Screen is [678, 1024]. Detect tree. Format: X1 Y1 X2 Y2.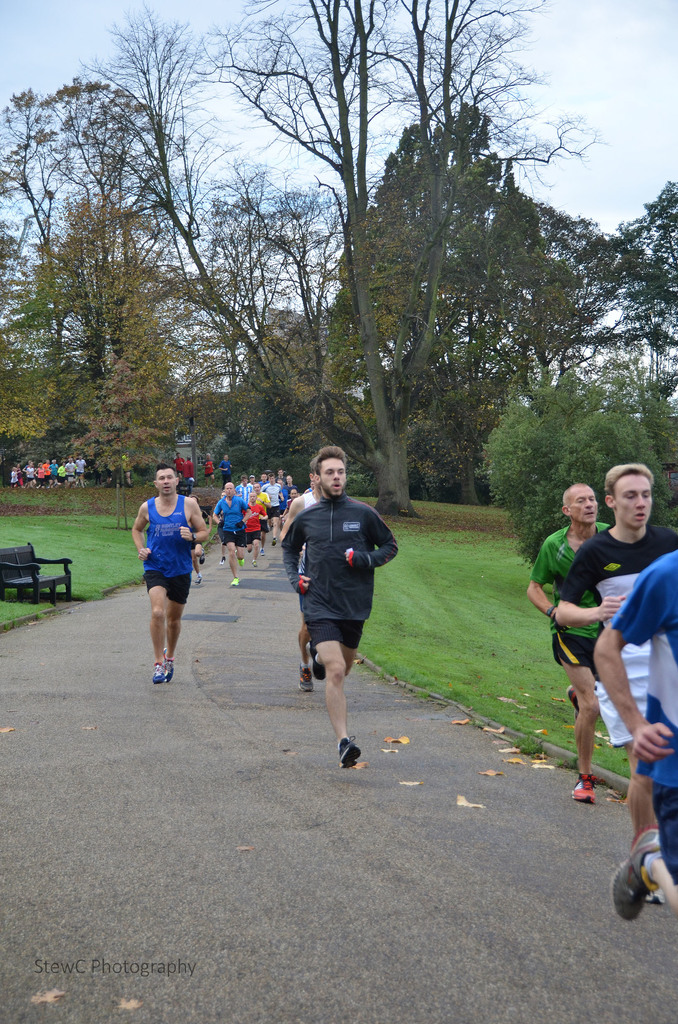
476 381 677 591.
